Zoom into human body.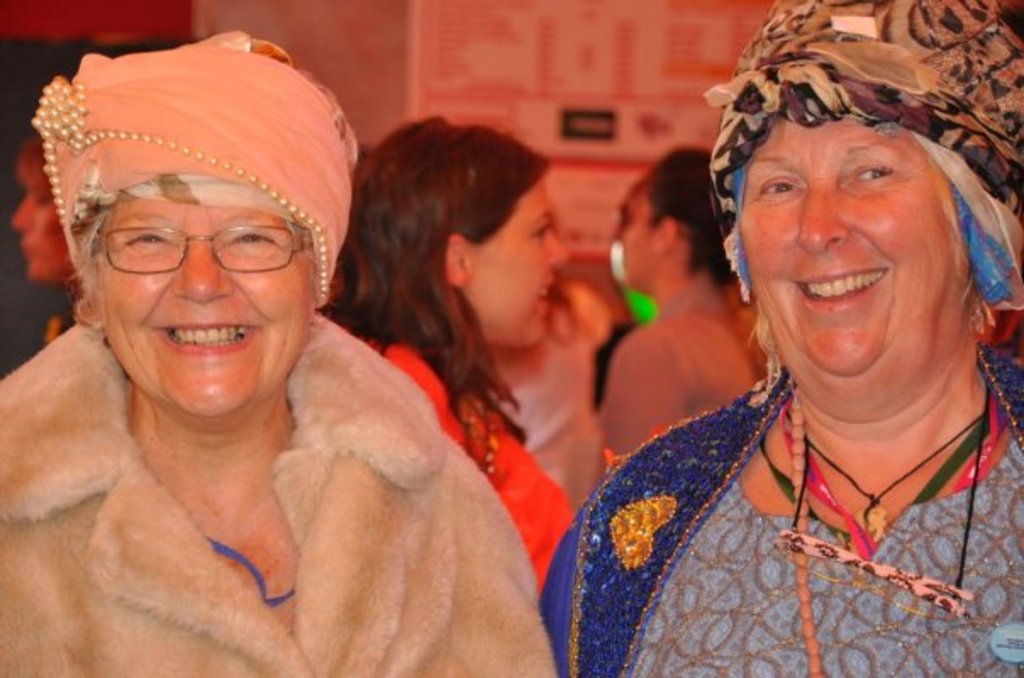
Zoom target: x1=597 y1=293 x2=776 y2=476.
